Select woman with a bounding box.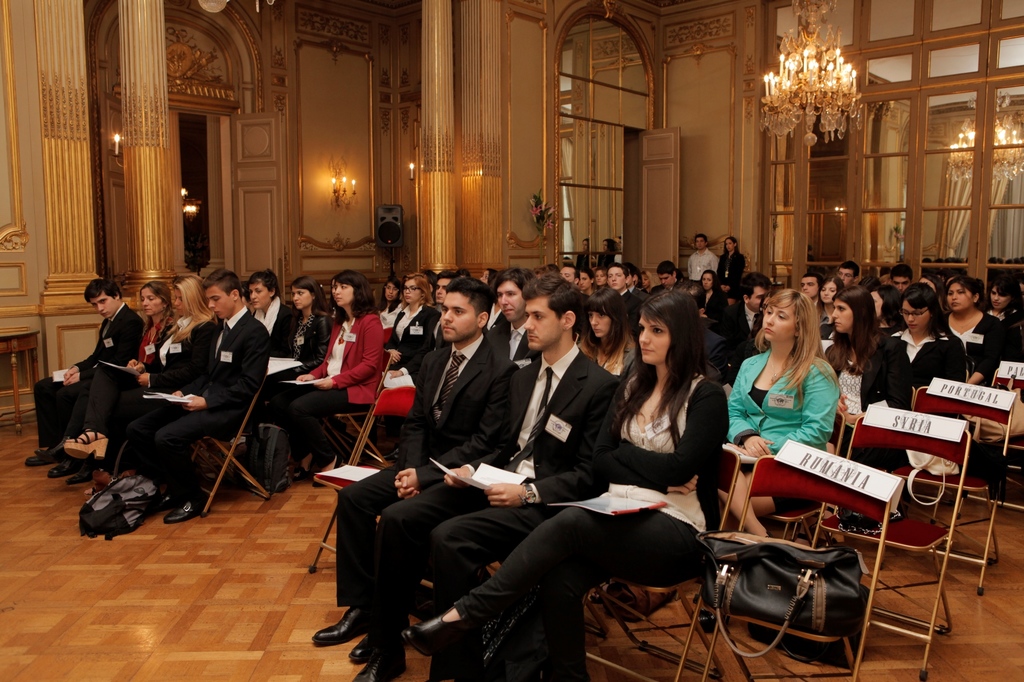
[52,282,177,476].
